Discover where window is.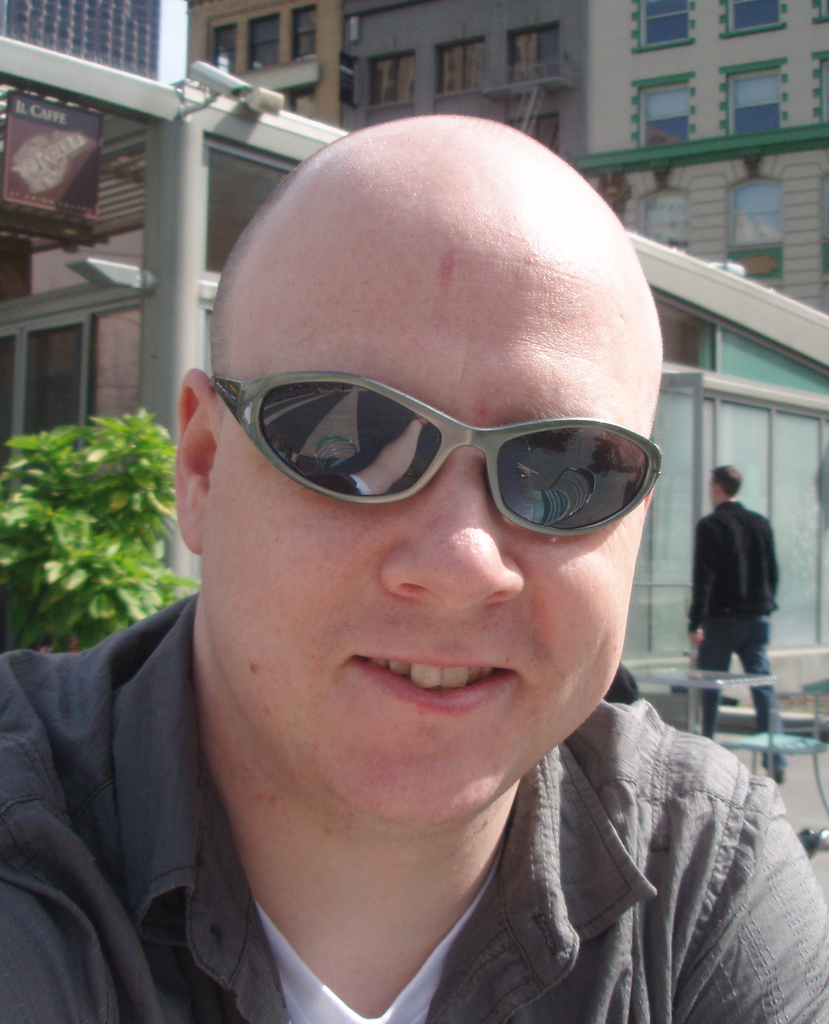
Discovered at select_region(627, 0, 692, 52).
